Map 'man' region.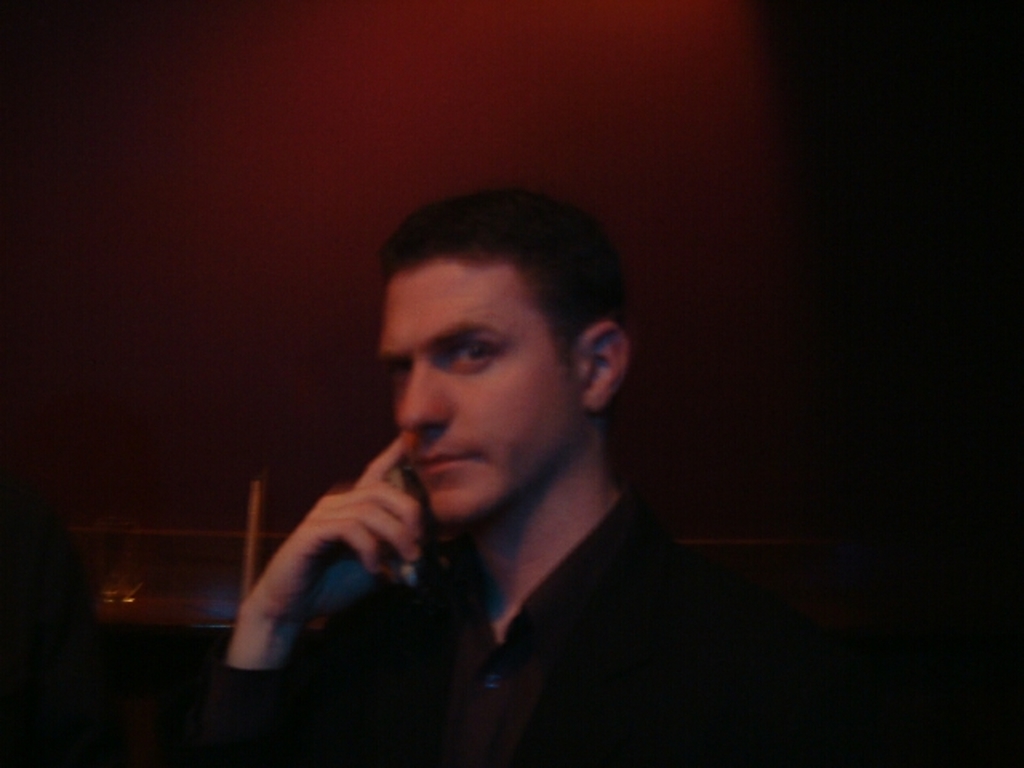
Mapped to region(194, 182, 813, 744).
